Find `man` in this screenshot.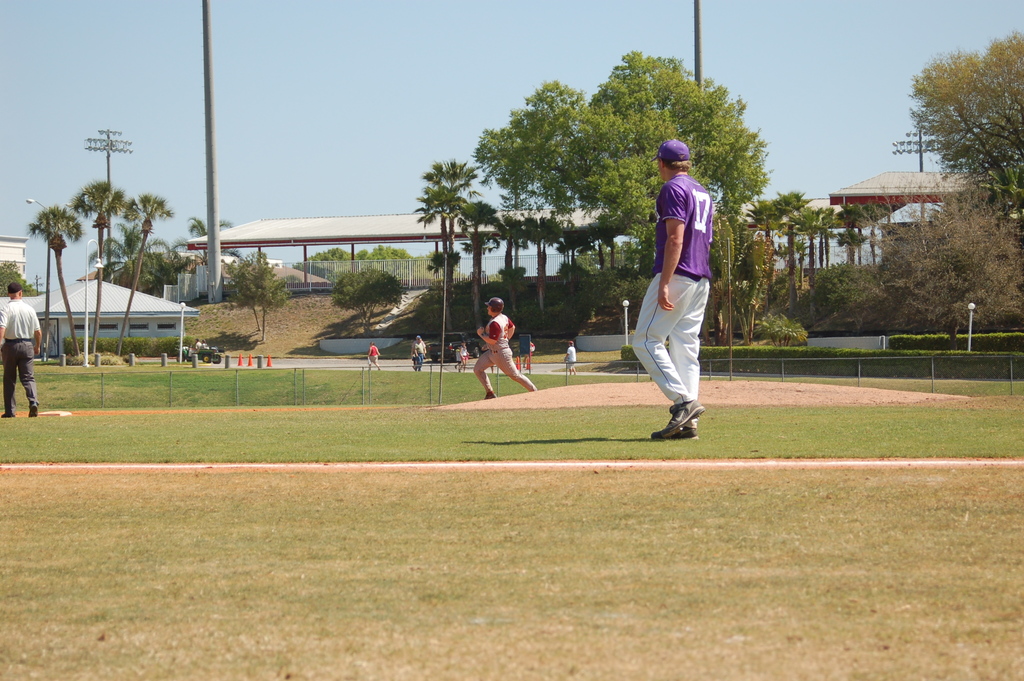
The bounding box for `man` is x1=629 y1=138 x2=712 y2=437.
